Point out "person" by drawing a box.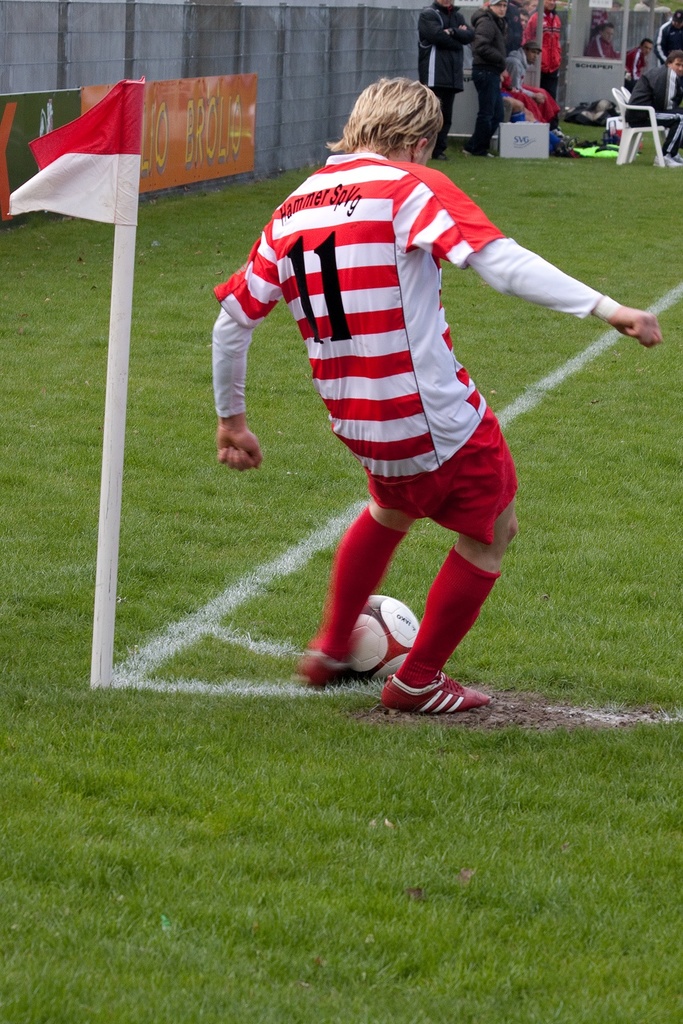
(left=625, top=36, right=651, bottom=87).
